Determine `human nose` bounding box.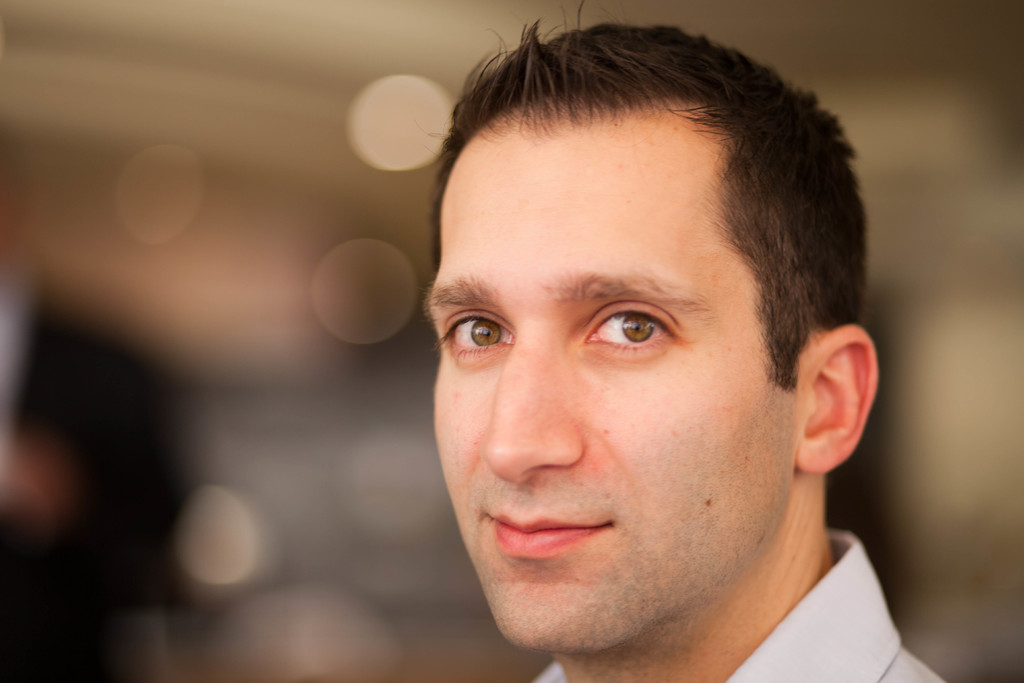
Determined: 479/322/588/490.
